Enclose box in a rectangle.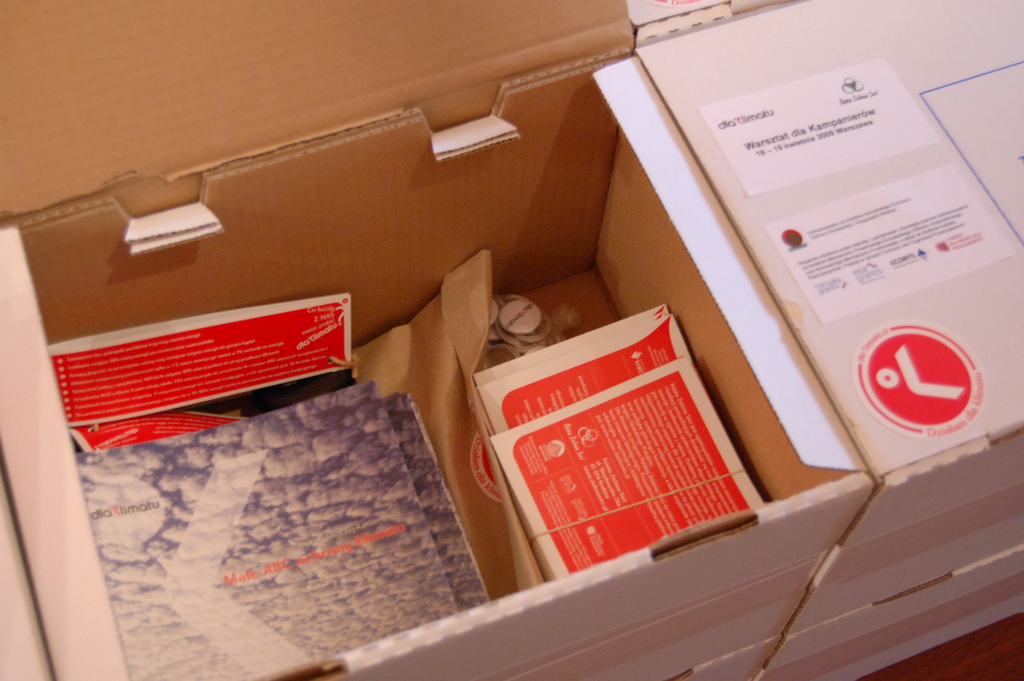
bbox(632, 0, 1023, 548).
